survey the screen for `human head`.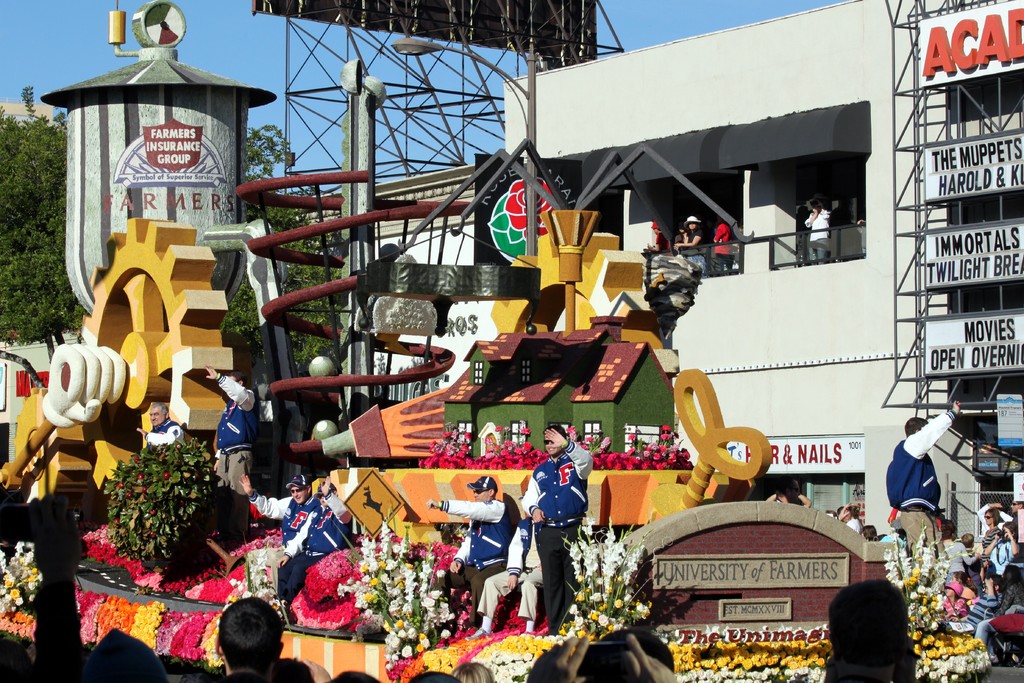
Survey found: [x1=941, y1=520, x2=957, y2=539].
